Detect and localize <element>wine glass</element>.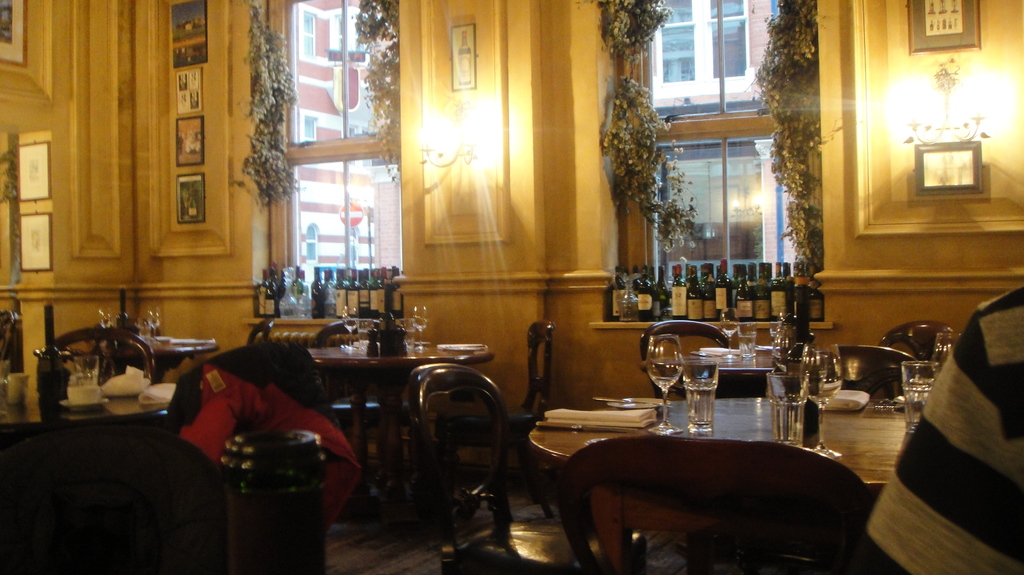
Localized at [646,333,683,432].
